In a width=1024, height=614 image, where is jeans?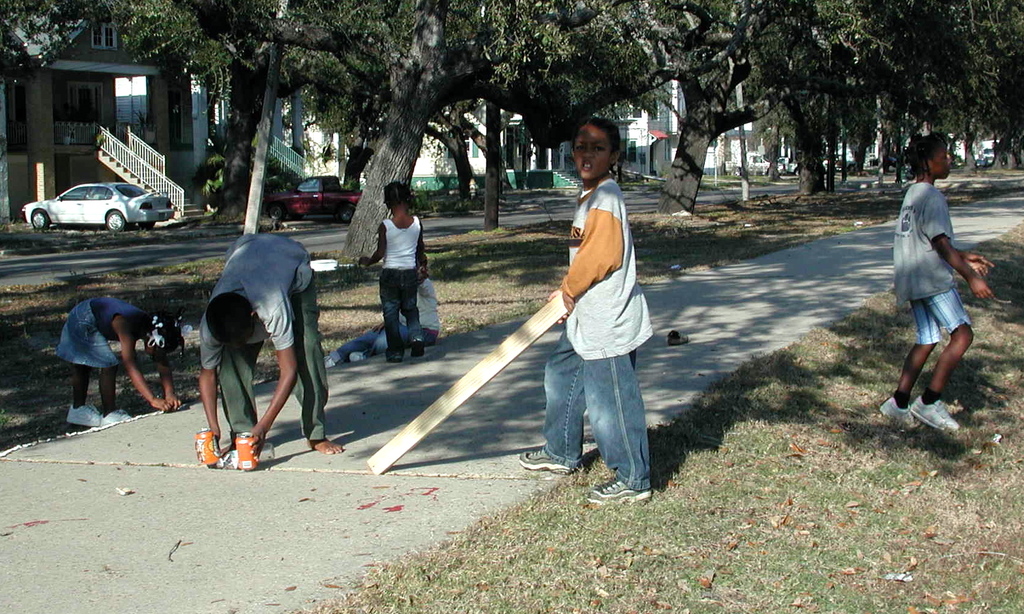
locate(539, 327, 659, 492).
